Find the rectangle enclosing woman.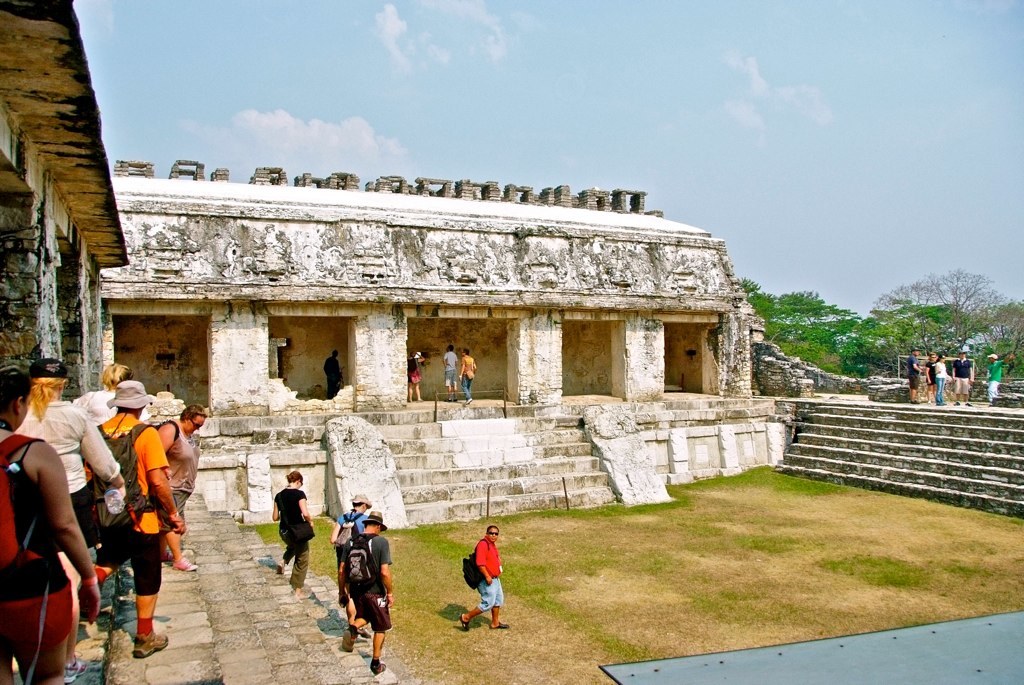
<box>75,358,135,424</box>.
